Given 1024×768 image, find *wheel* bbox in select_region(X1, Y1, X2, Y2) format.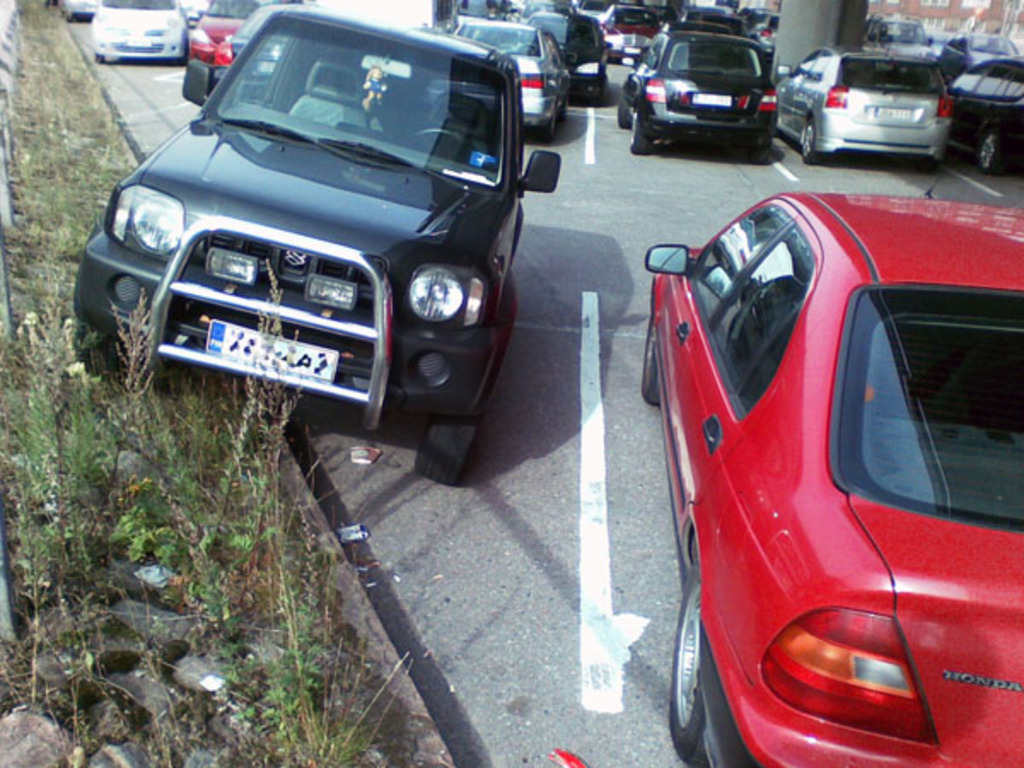
select_region(671, 613, 734, 749).
